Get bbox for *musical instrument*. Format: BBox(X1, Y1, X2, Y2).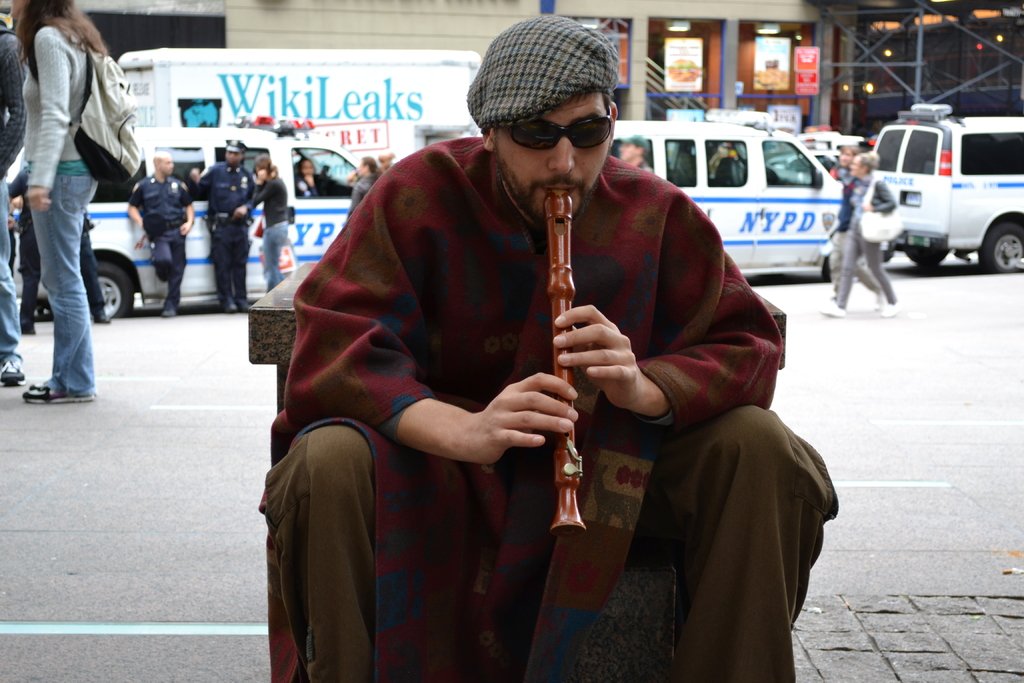
BBox(545, 189, 589, 534).
